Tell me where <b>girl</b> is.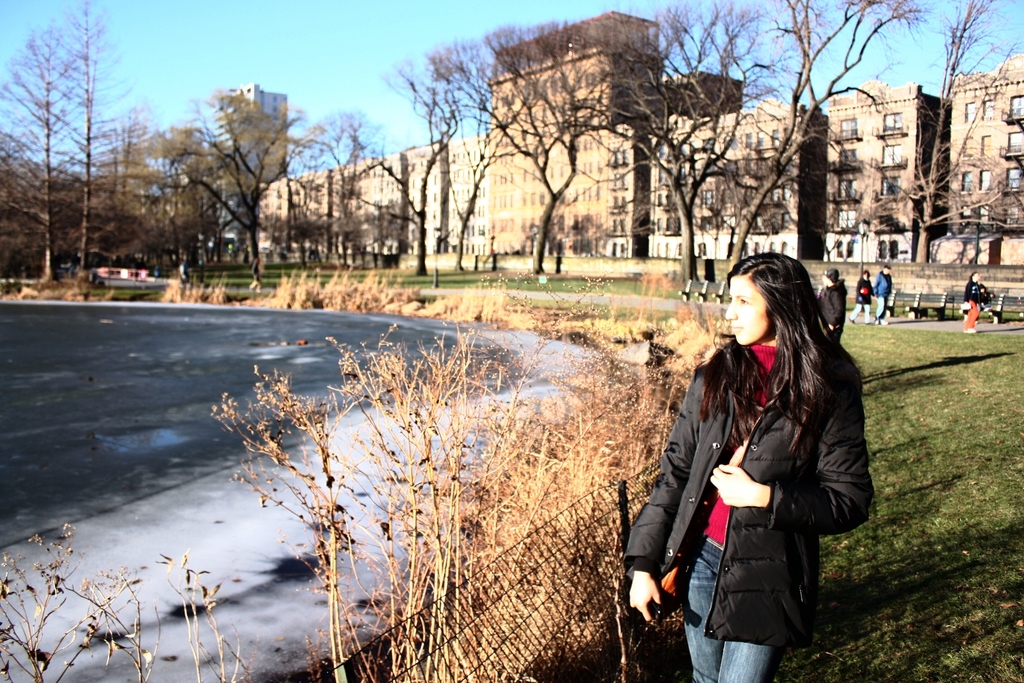
<b>girl</b> is at crop(615, 250, 874, 682).
